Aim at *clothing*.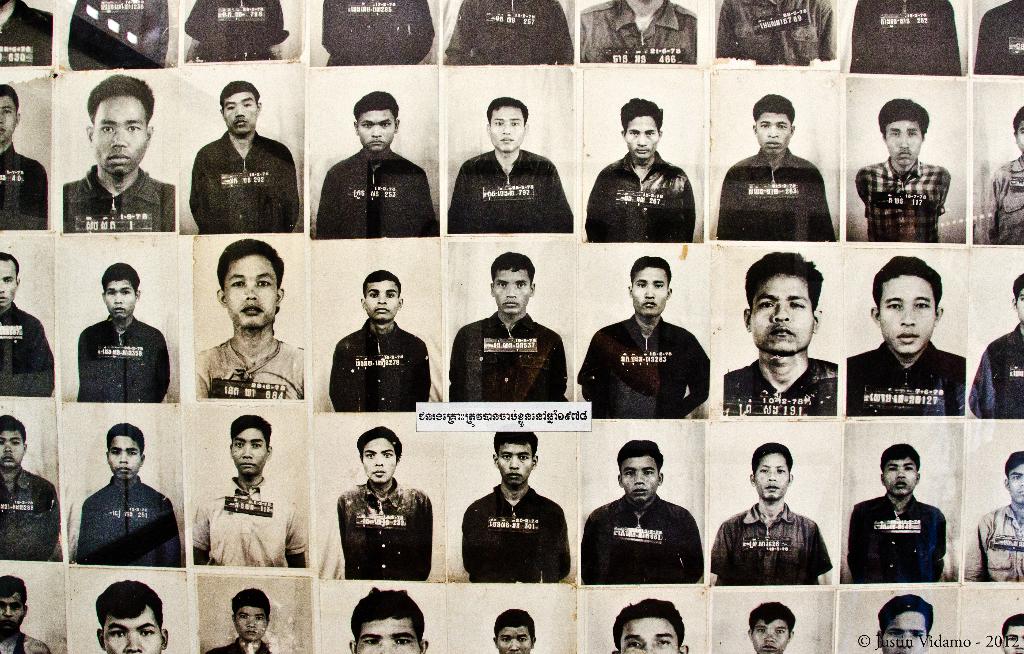
Aimed at (972, 0, 1023, 75).
